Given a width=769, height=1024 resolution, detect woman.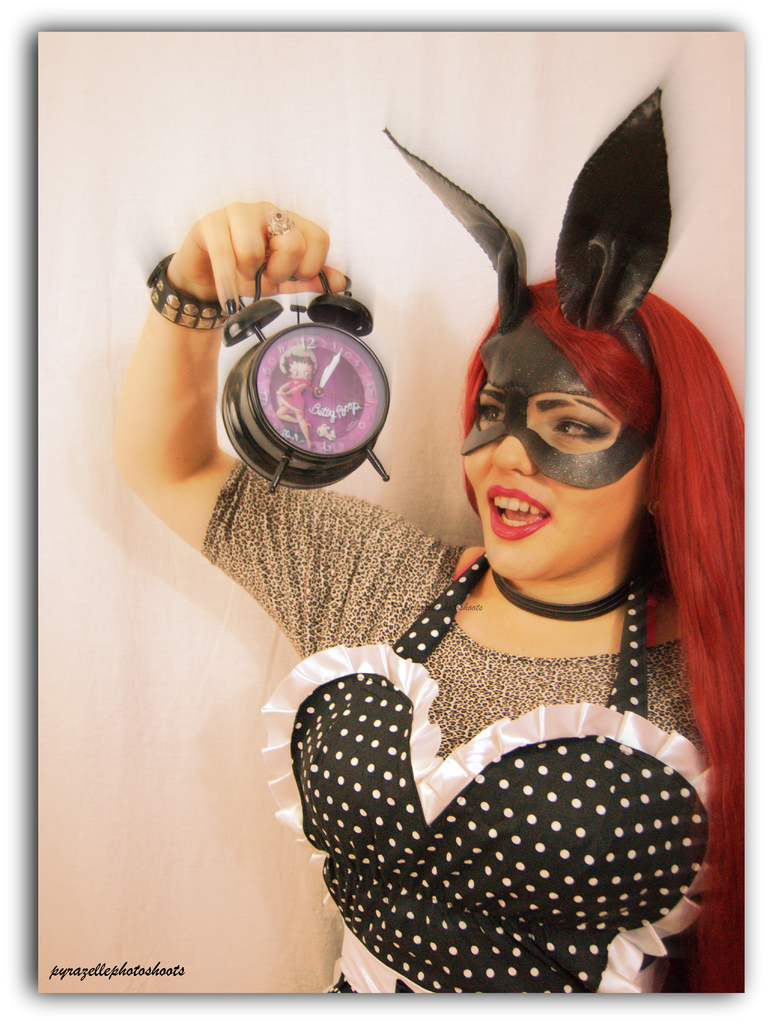
(221, 104, 747, 1000).
